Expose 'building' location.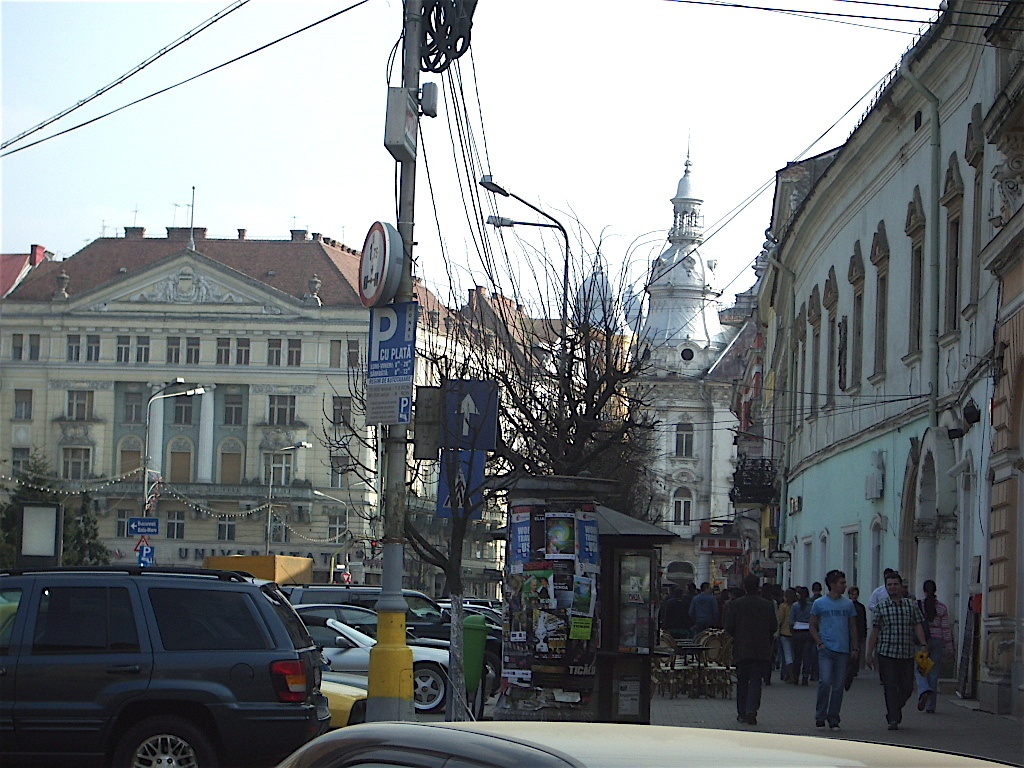
Exposed at crop(0, 178, 637, 606).
